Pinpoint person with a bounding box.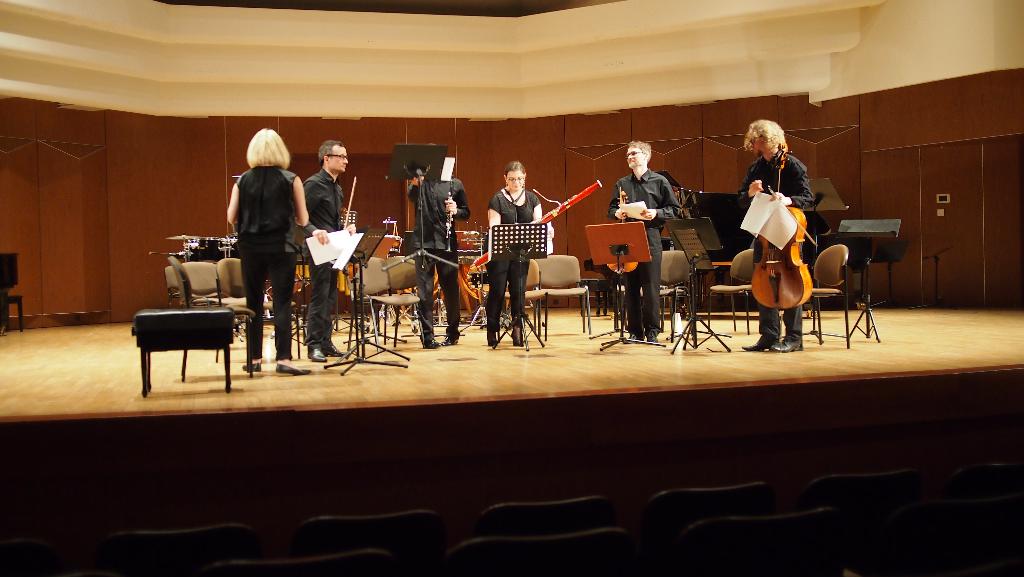
[x1=604, y1=136, x2=684, y2=345].
